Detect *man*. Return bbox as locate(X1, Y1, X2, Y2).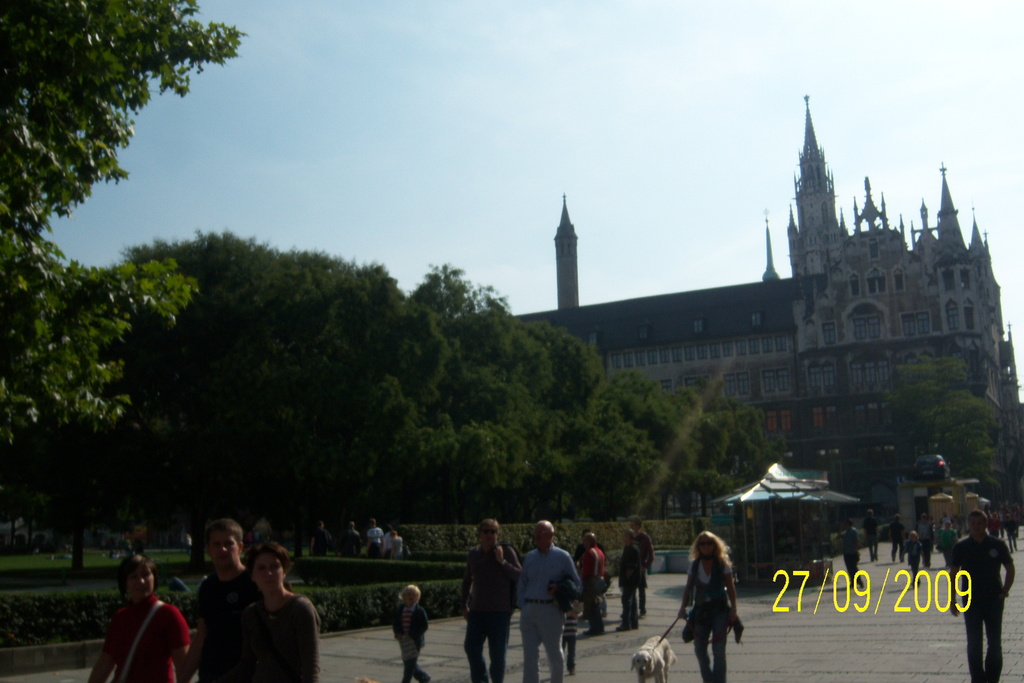
locate(611, 534, 644, 629).
